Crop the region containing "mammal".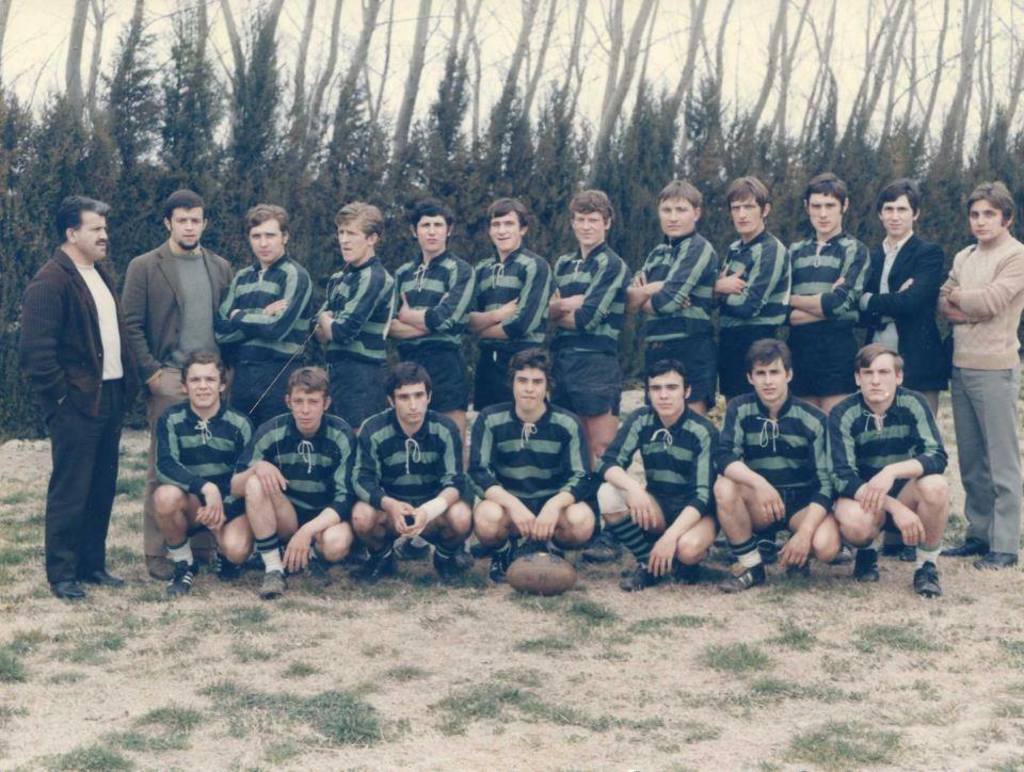
Crop region: rect(314, 198, 395, 433).
